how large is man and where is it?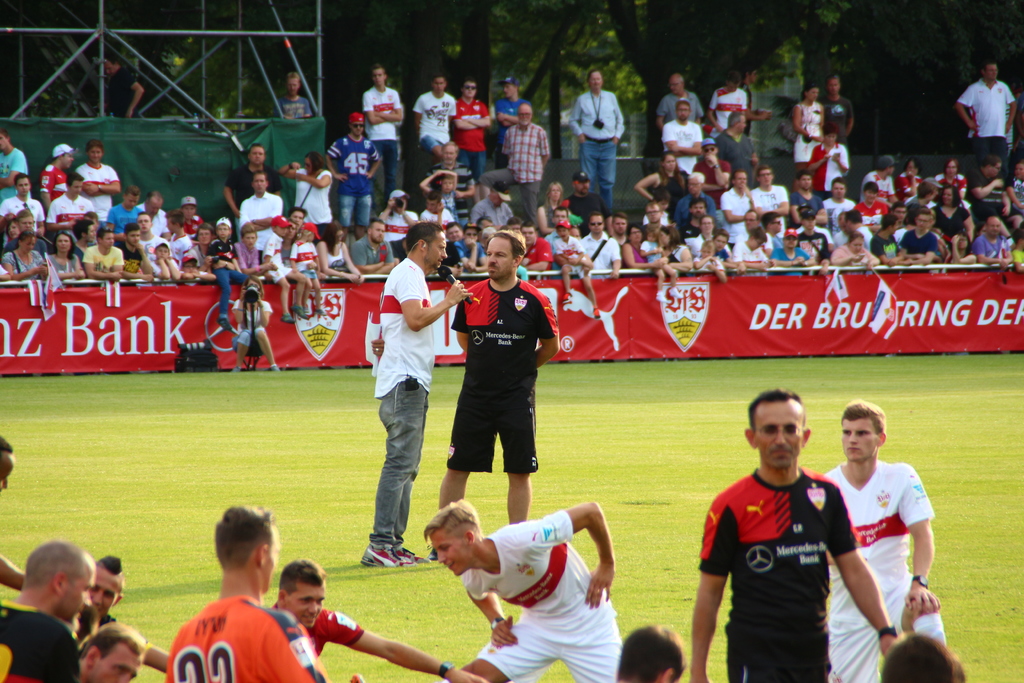
Bounding box: 451:82:501:183.
